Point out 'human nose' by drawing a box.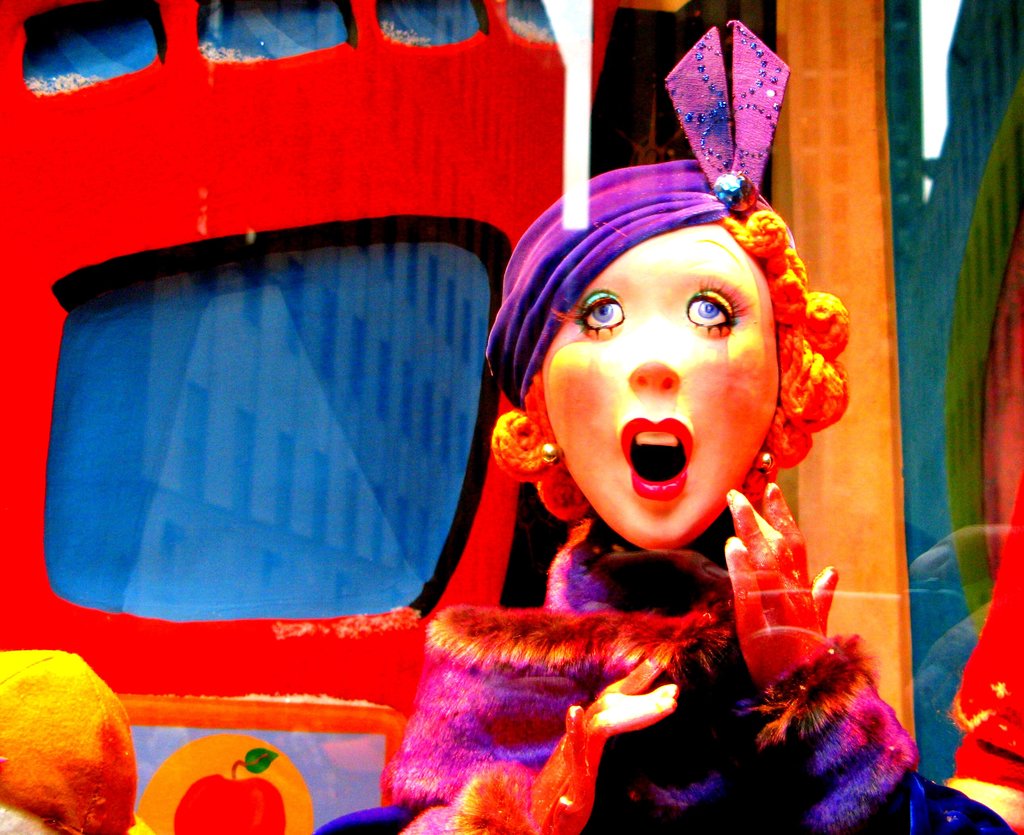
[628, 330, 685, 393].
